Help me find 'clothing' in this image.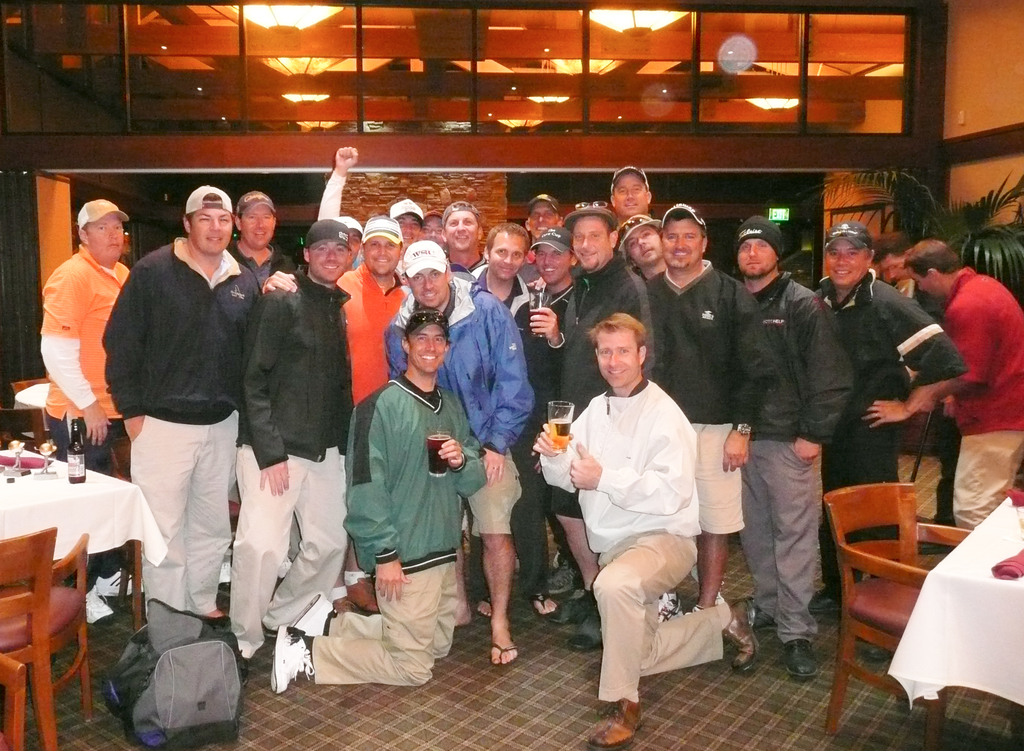
Found it: <region>99, 233, 286, 627</region>.
